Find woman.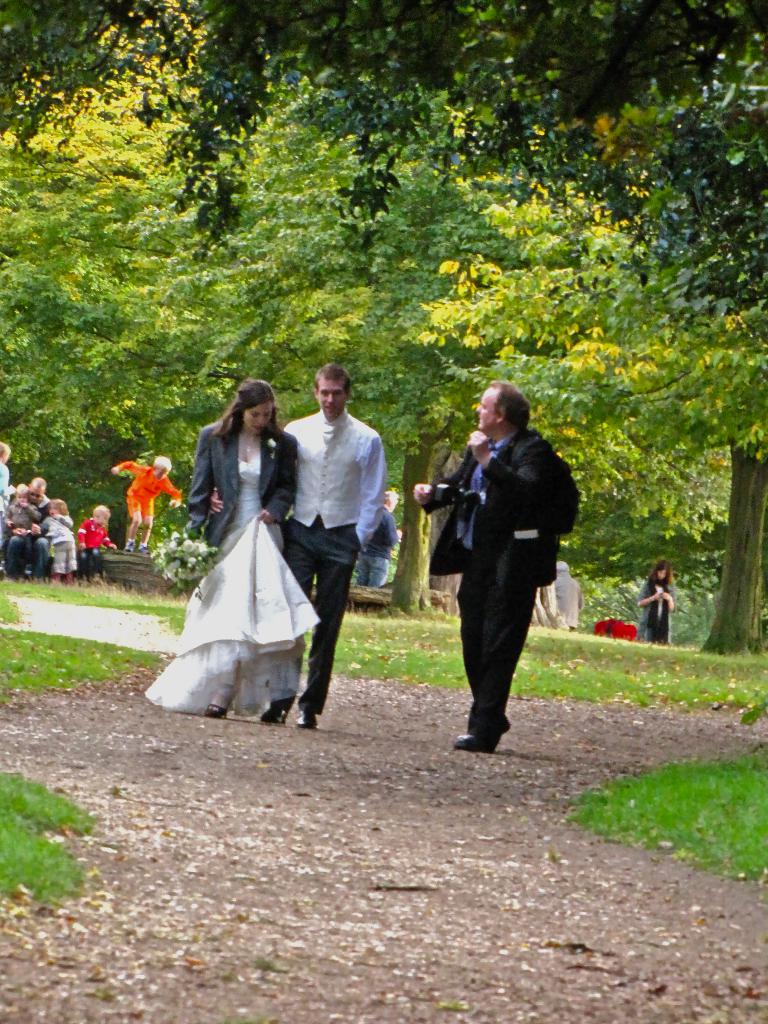
637:556:674:643.
